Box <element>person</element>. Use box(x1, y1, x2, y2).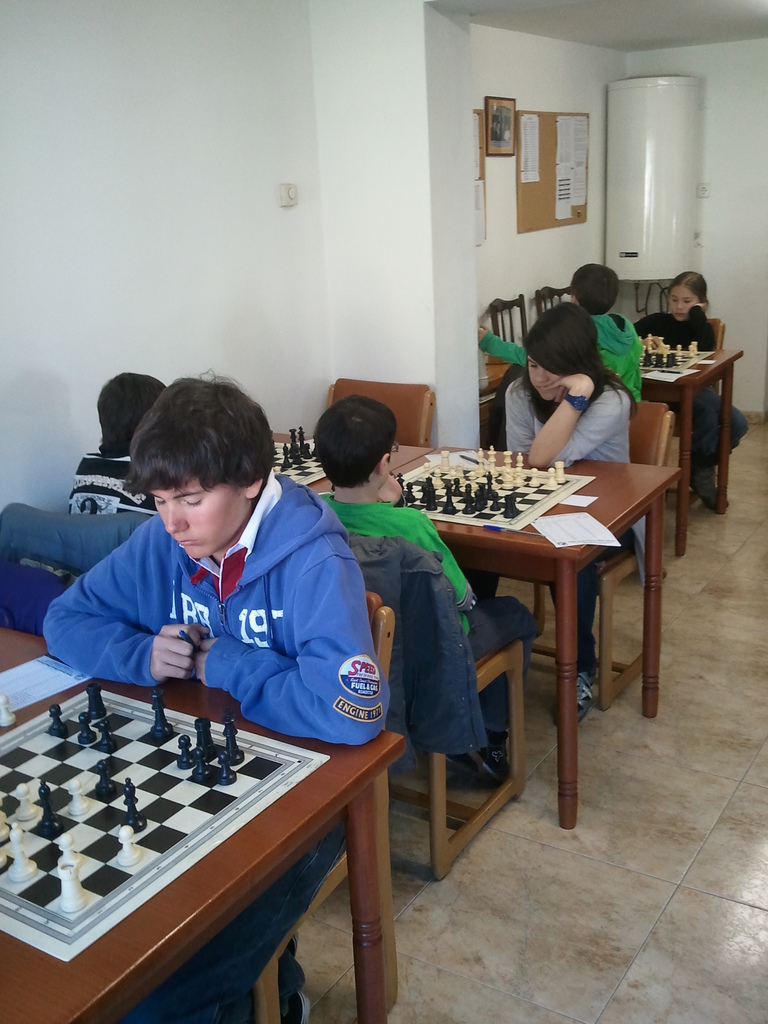
box(45, 374, 390, 1023).
